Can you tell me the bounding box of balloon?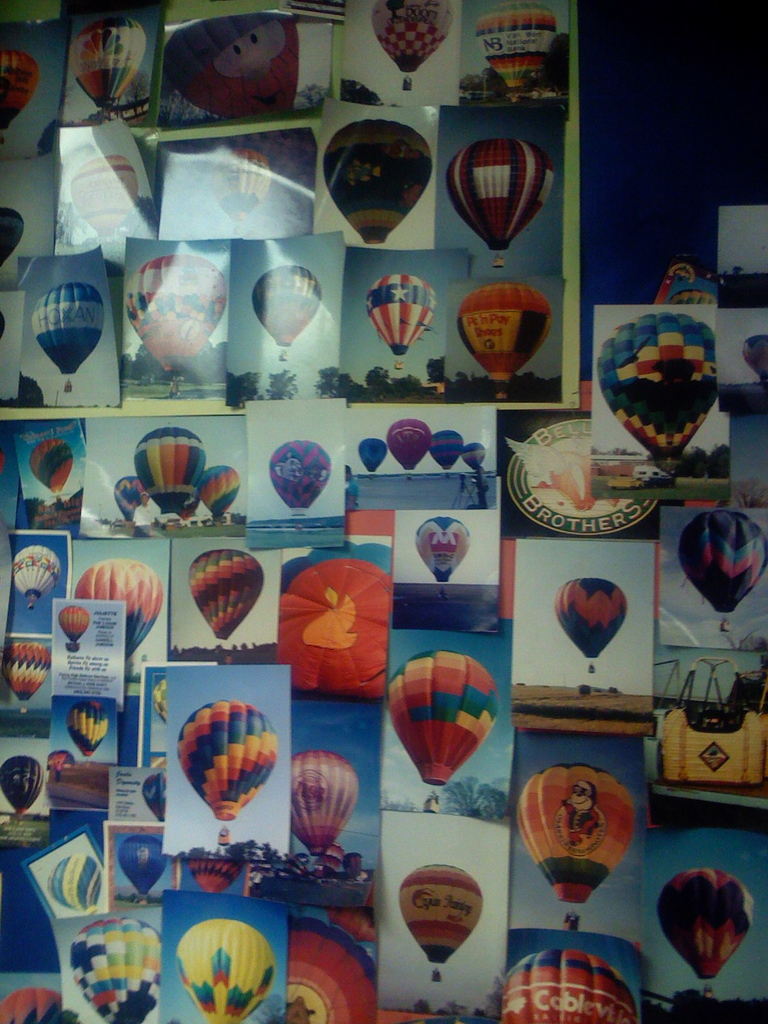
left=0, top=984, right=66, bottom=1023.
